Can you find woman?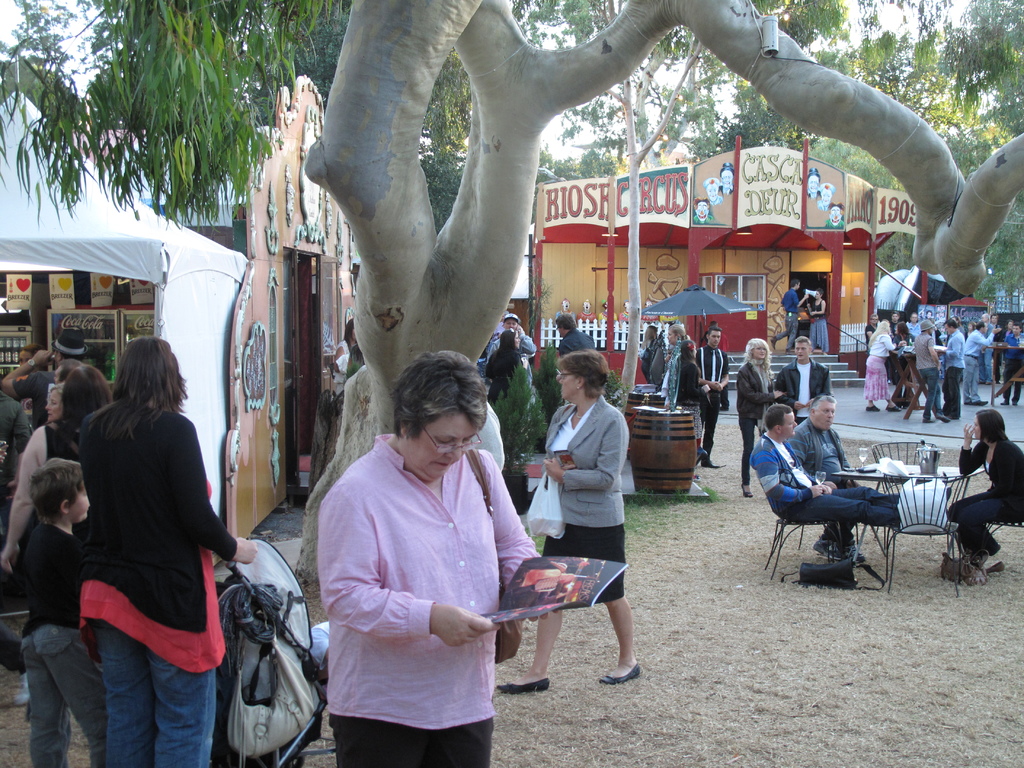
Yes, bounding box: {"x1": 71, "y1": 335, "x2": 260, "y2": 767}.
